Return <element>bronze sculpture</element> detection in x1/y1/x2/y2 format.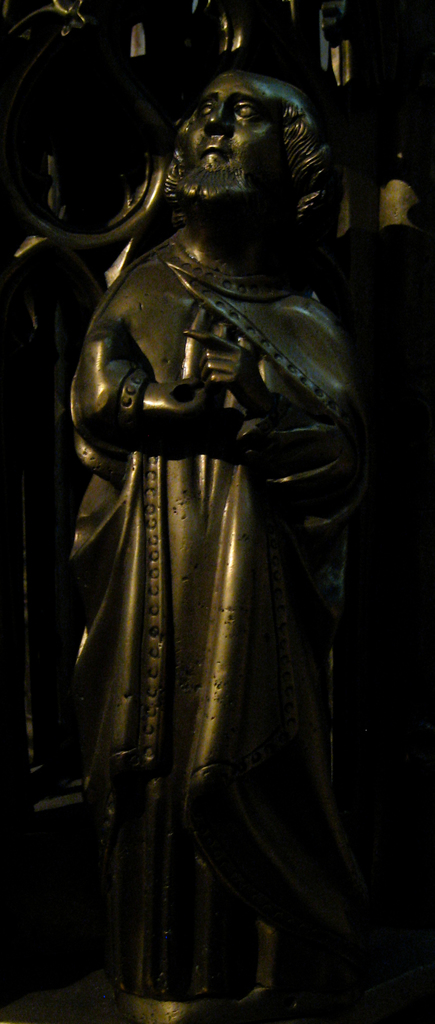
51/52/397/1020.
